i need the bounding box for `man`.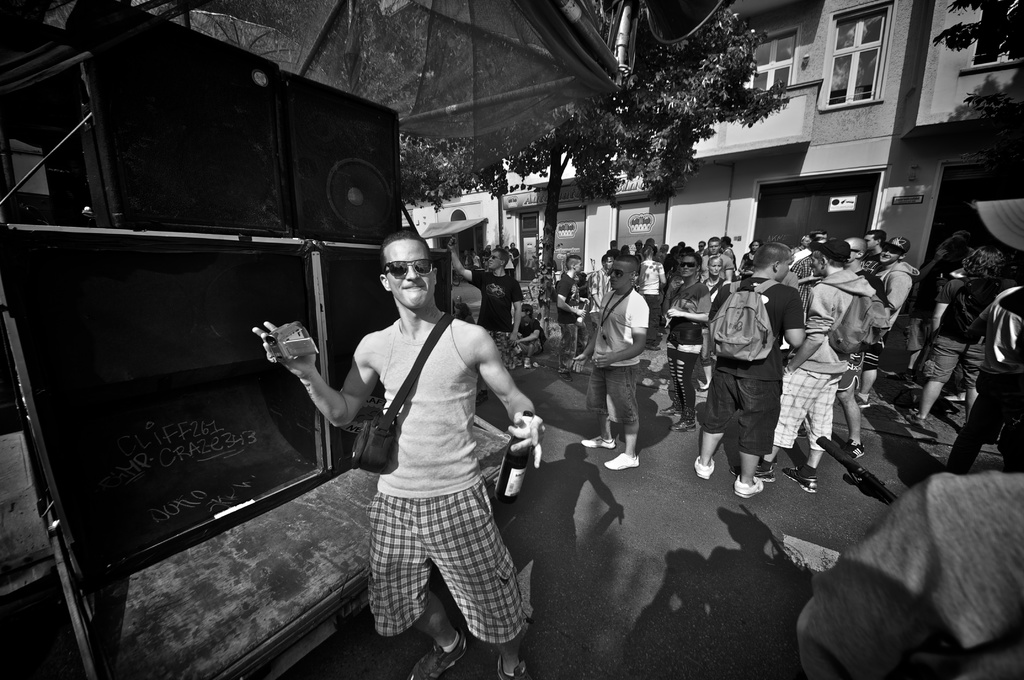
Here it is: [314, 191, 533, 663].
